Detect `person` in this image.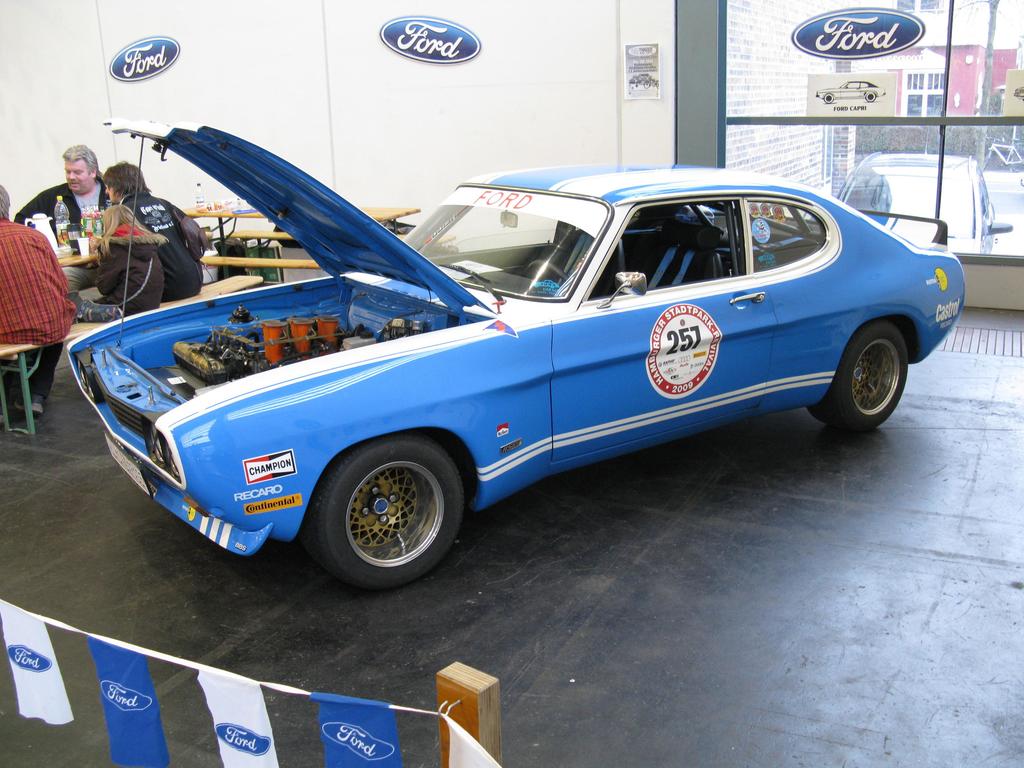
Detection: left=100, top=156, right=198, bottom=310.
